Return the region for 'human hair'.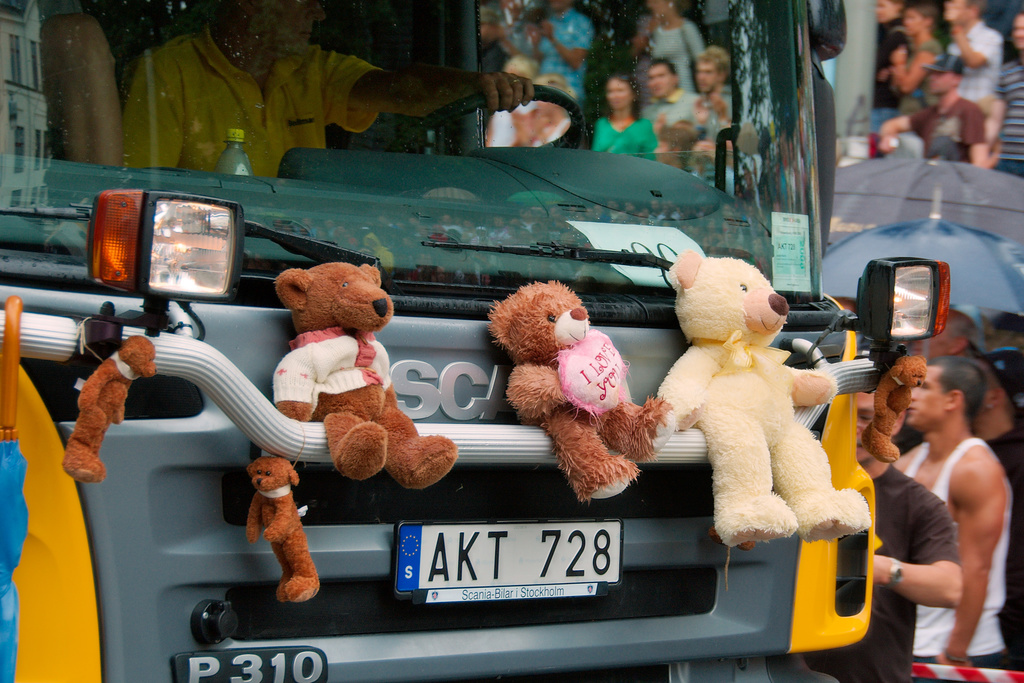
l=652, t=60, r=678, b=90.
